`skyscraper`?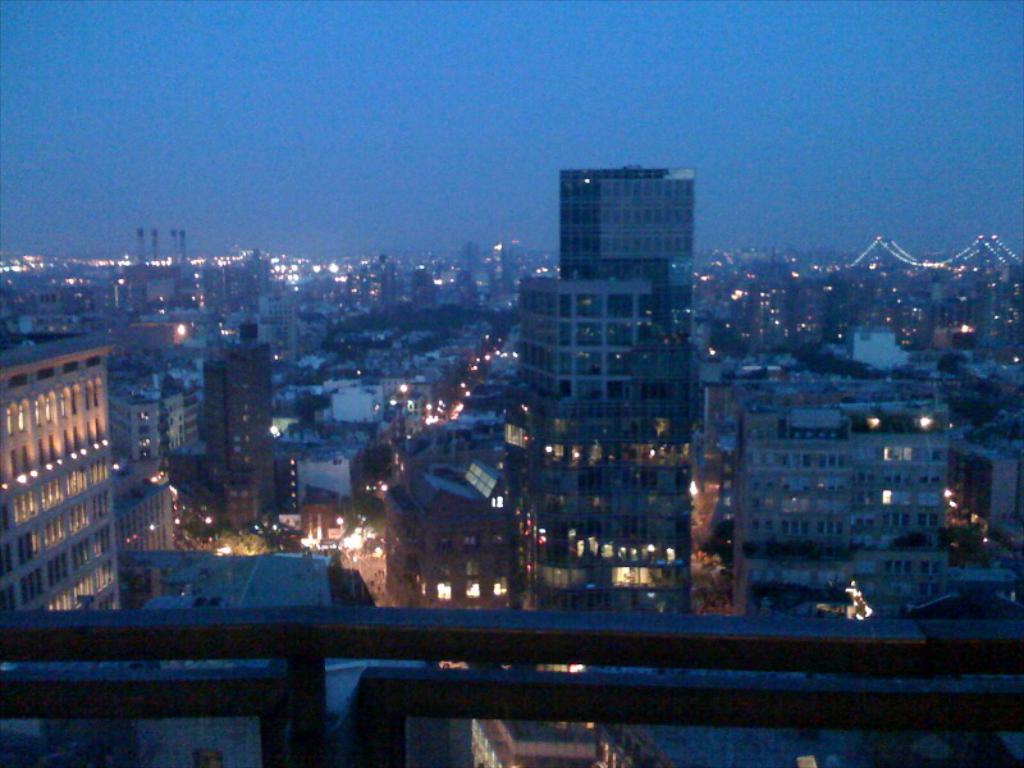
bbox=[480, 156, 735, 616]
